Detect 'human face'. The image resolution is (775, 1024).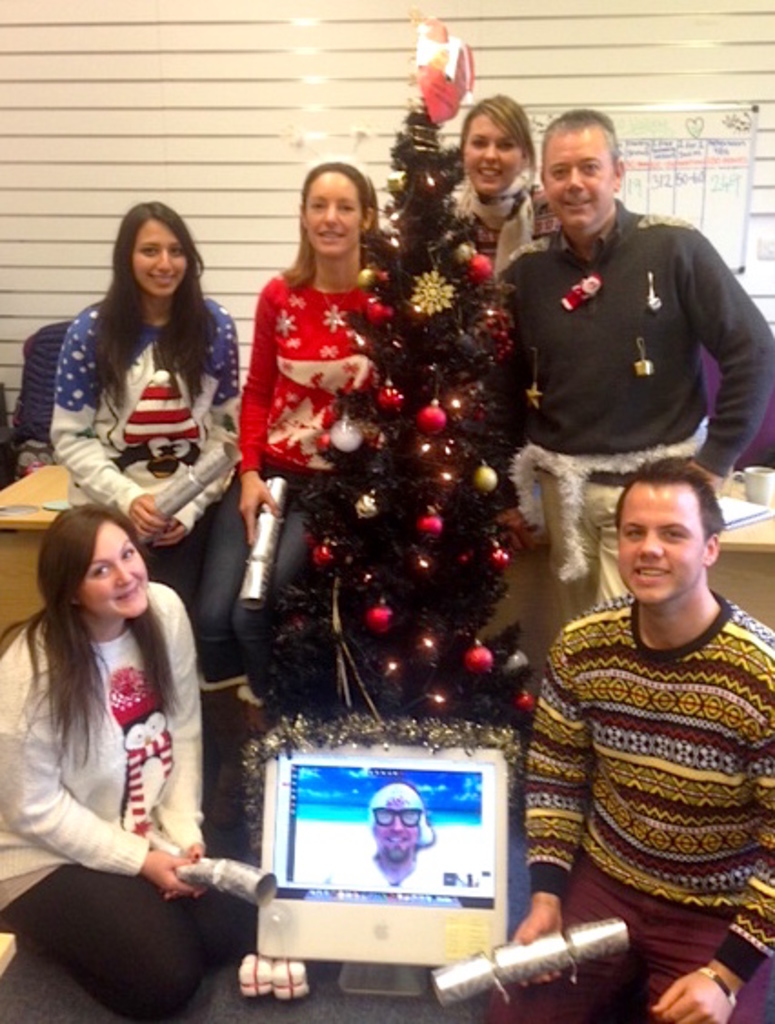
l=464, t=118, r=524, b=193.
